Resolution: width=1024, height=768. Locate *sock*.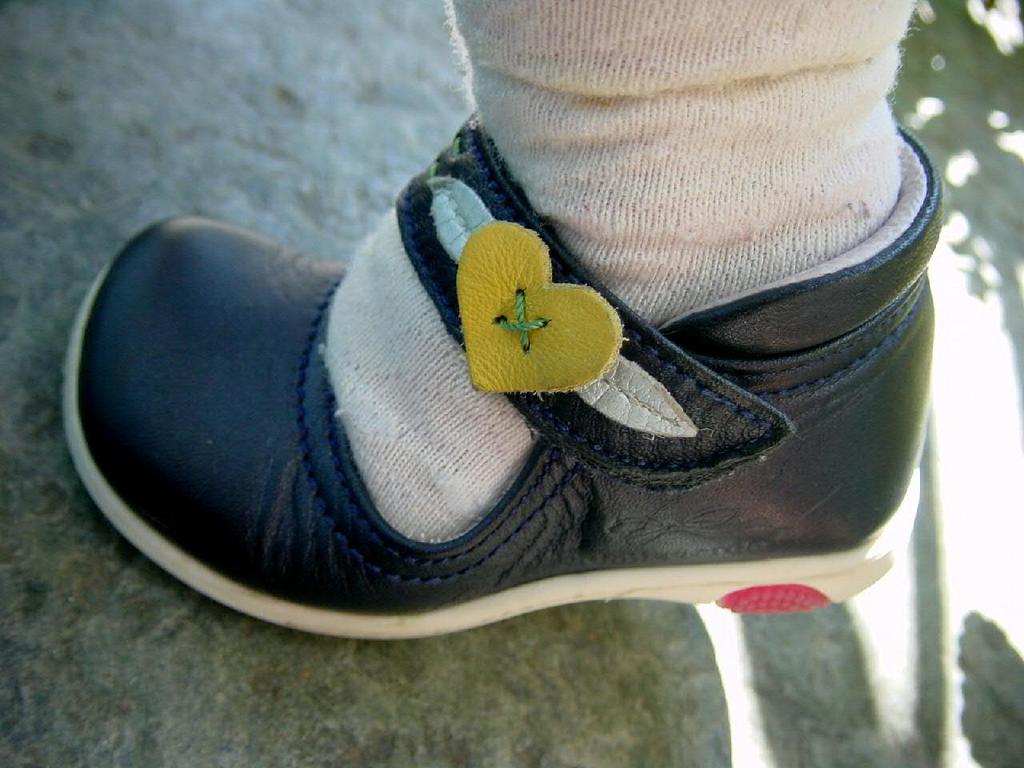
[left=326, top=0, right=920, bottom=545].
